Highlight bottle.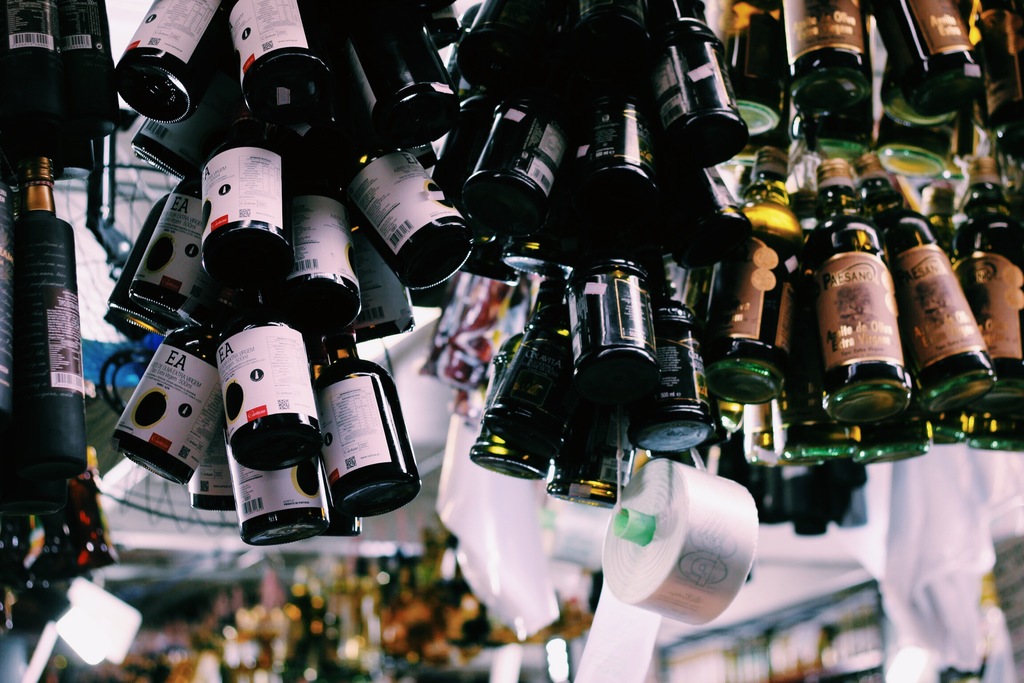
Highlighted region: 127,104,214,179.
